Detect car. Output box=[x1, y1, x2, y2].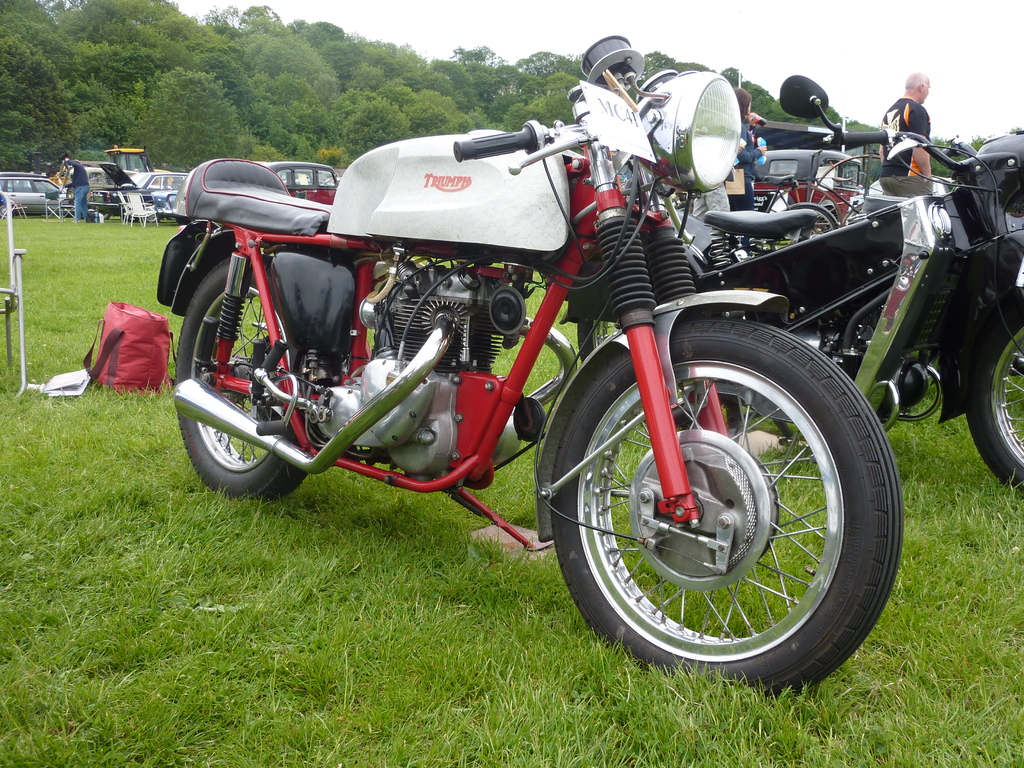
box=[256, 159, 345, 198].
